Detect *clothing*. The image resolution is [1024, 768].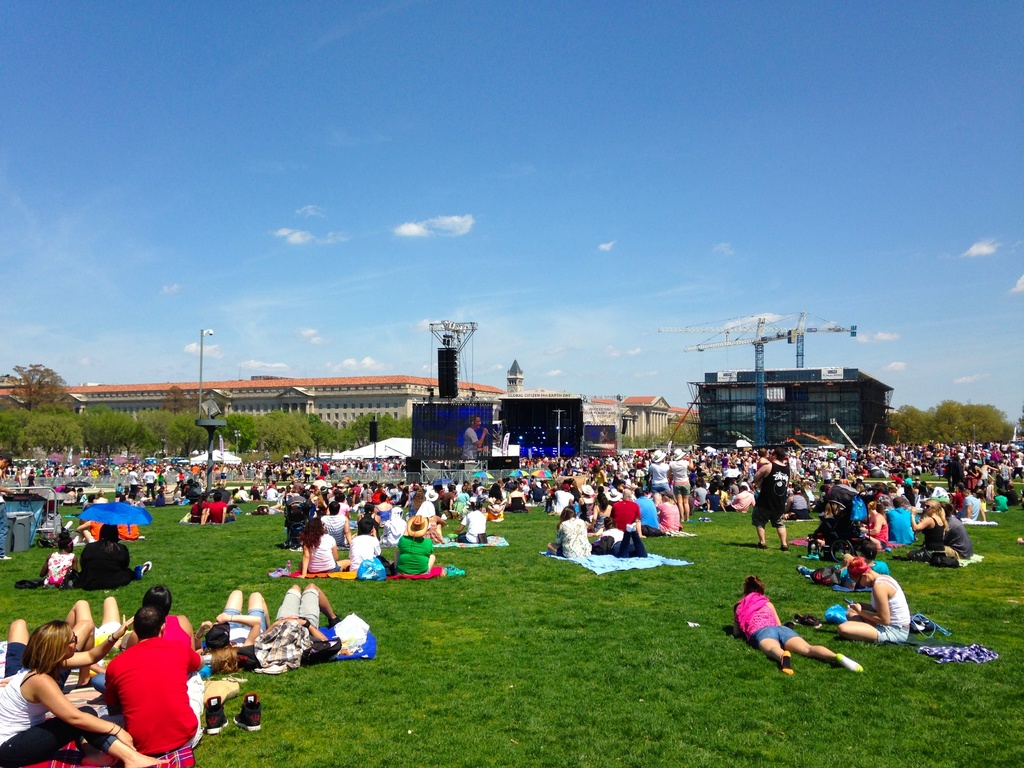
bbox=[351, 535, 380, 570].
